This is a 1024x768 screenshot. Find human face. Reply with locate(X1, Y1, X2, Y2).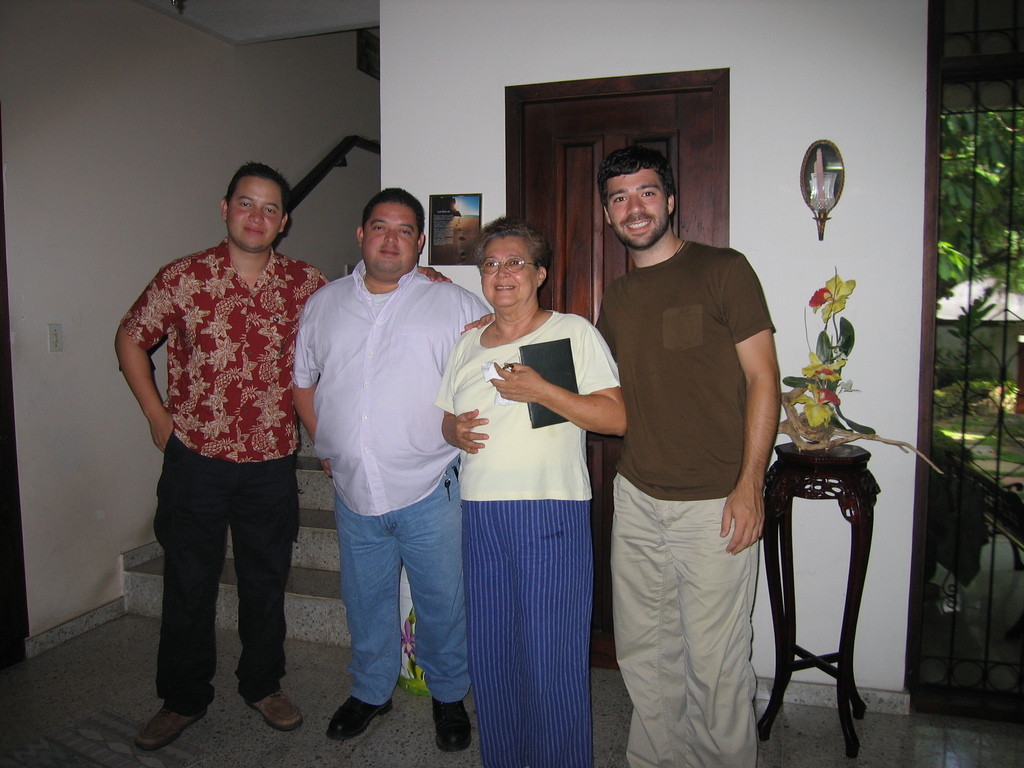
locate(364, 201, 417, 275).
